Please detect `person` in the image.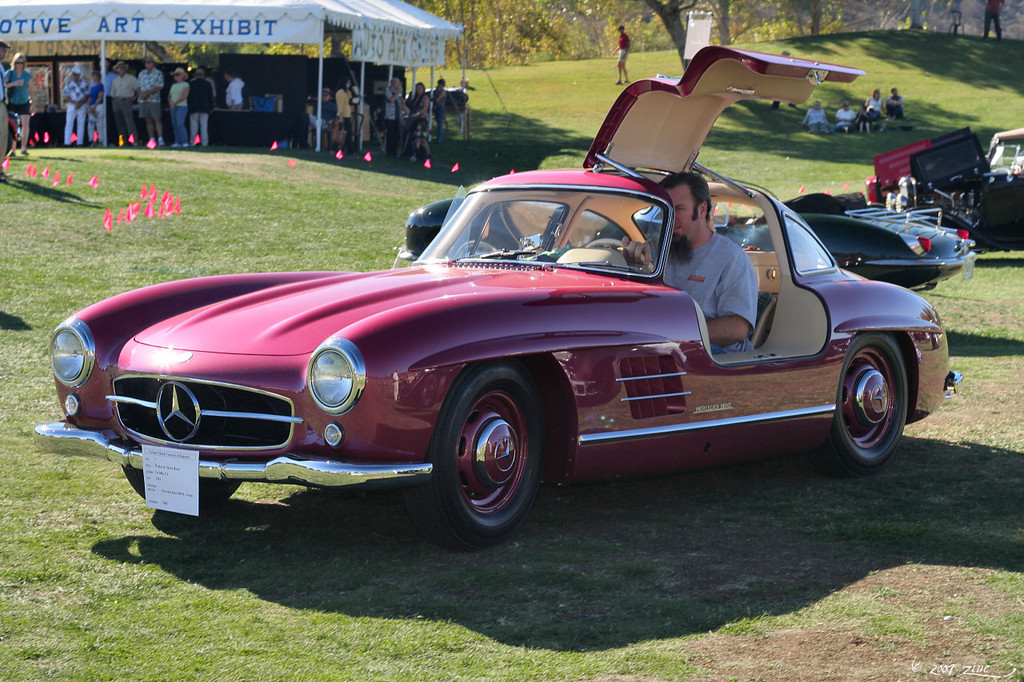
x1=4 y1=54 x2=34 y2=155.
